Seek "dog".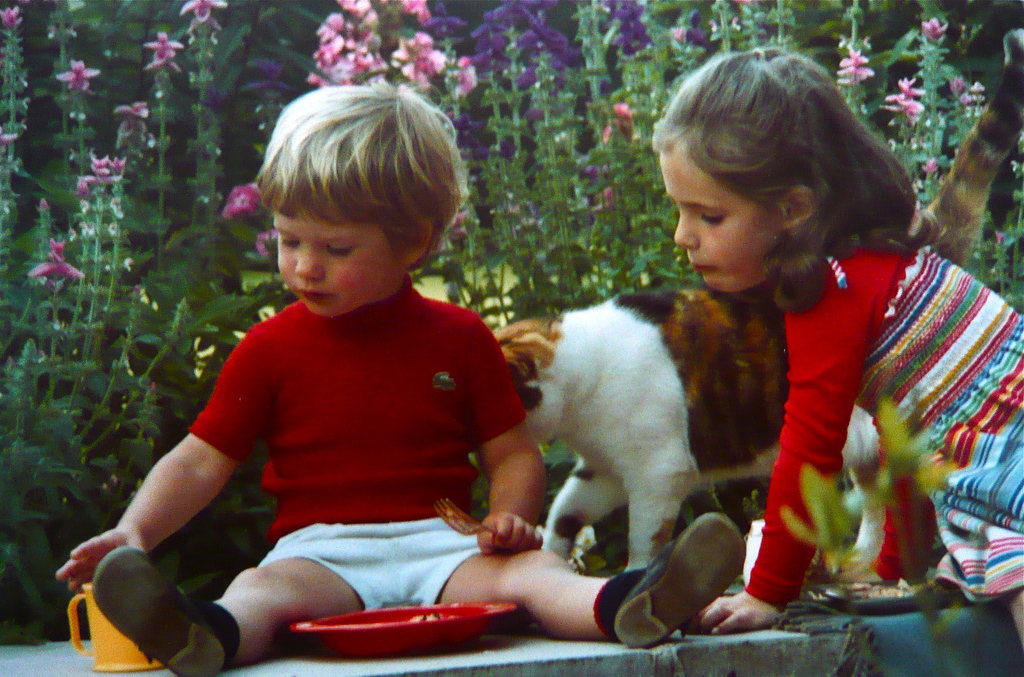
rect(490, 284, 886, 577).
